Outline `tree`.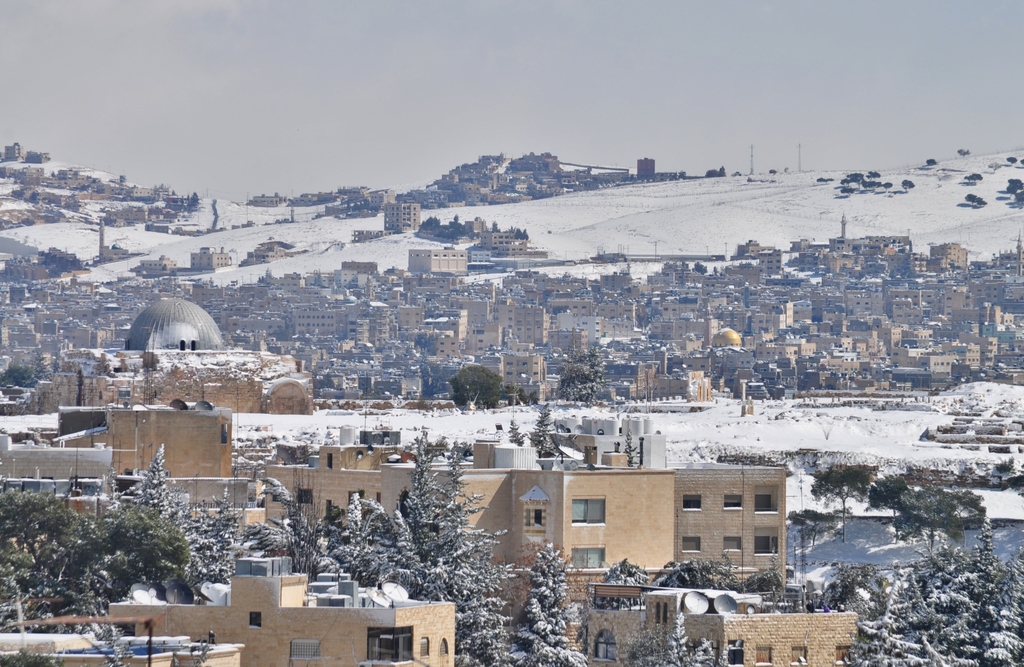
Outline: {"x1": 509, "y1": 418, "x2": 528, "y2": 444}.
